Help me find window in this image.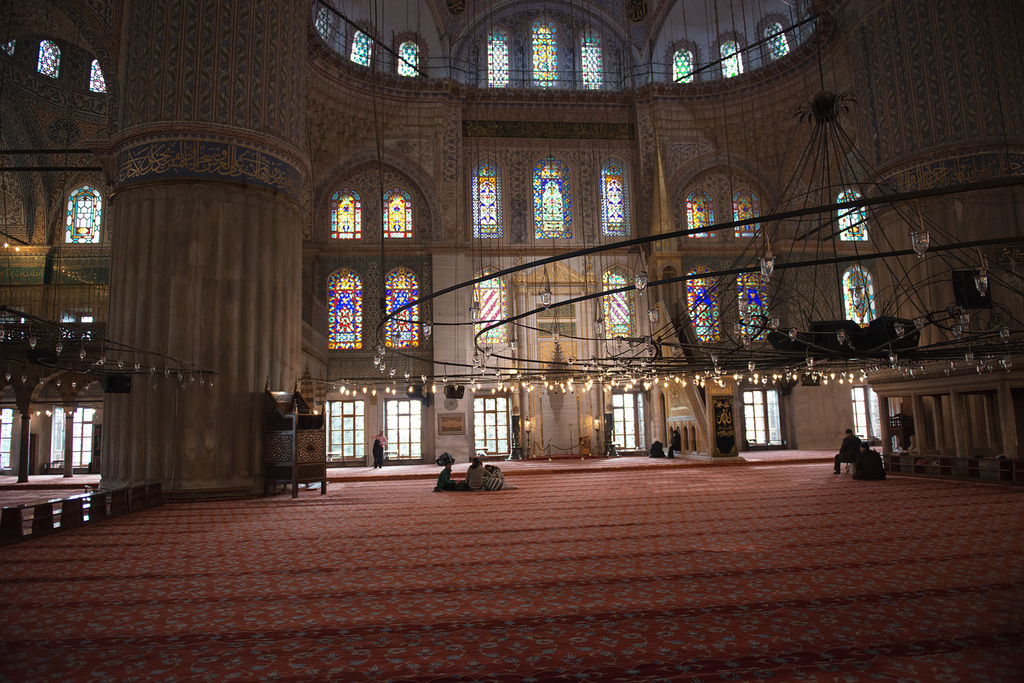
Found it: [x1=35, y1=40, x2=64, y2=77].
